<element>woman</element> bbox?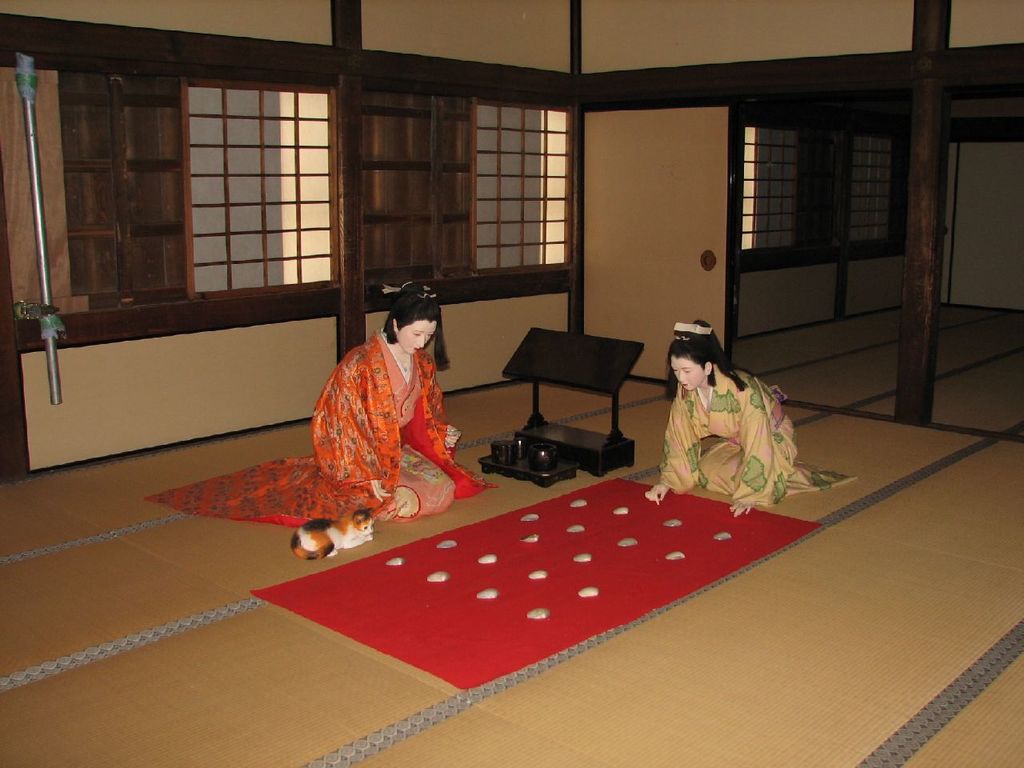
l=145, t=274, r=478, b=534
